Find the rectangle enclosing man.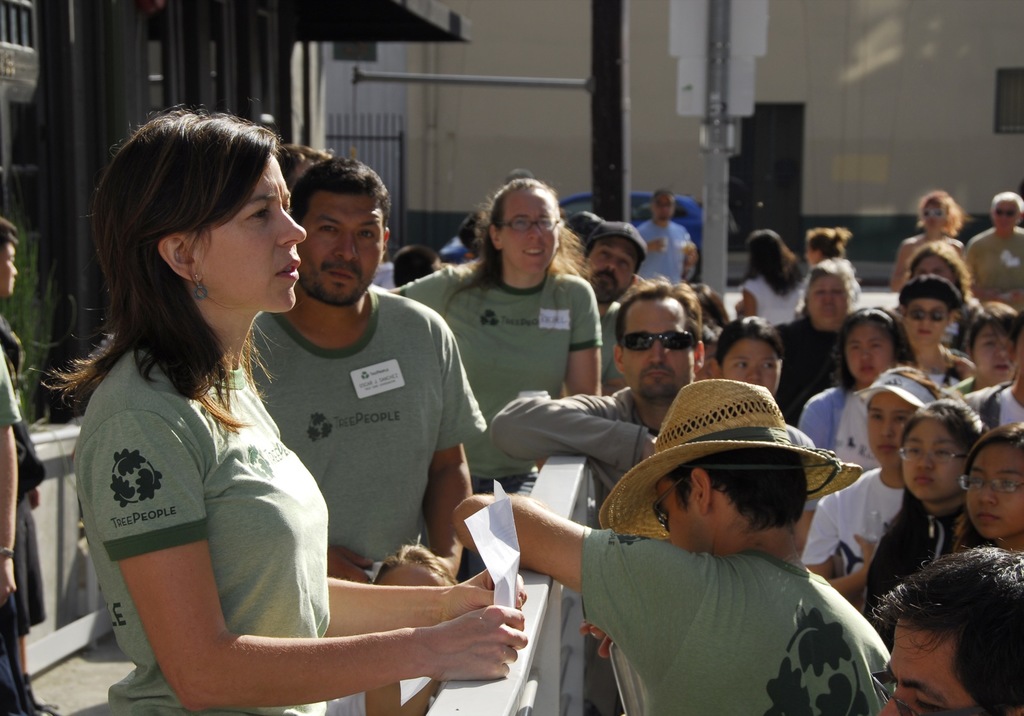
<region>965, 184, 1023, 306</region>.
